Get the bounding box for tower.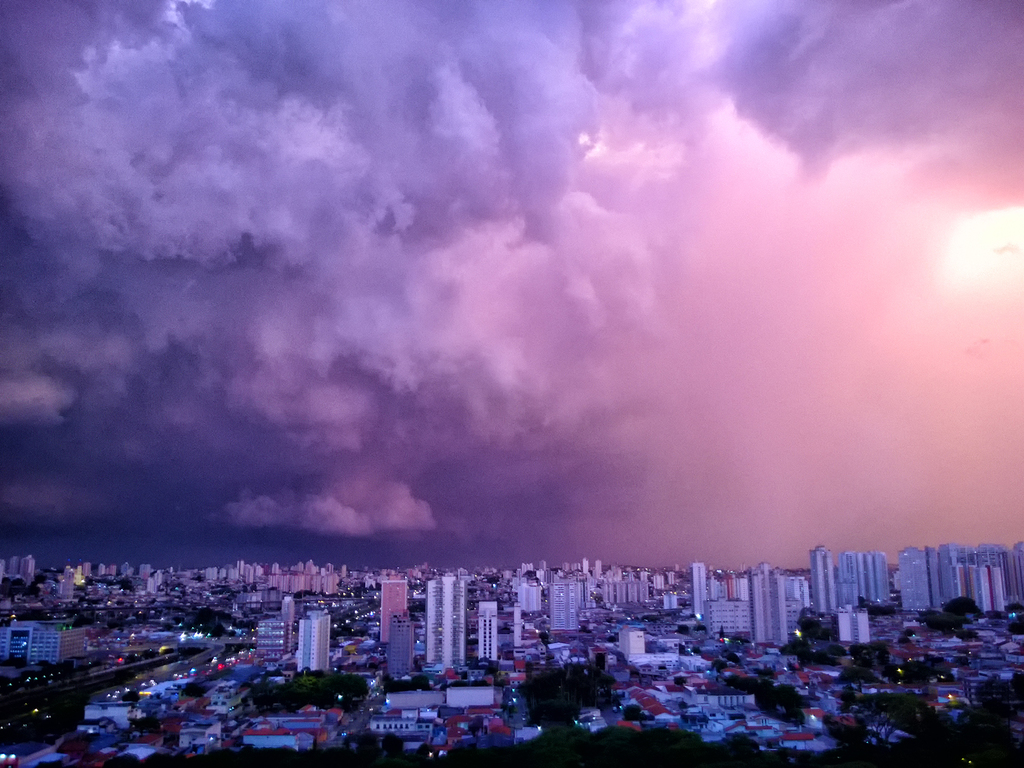
[932, 541, 970, 610].
